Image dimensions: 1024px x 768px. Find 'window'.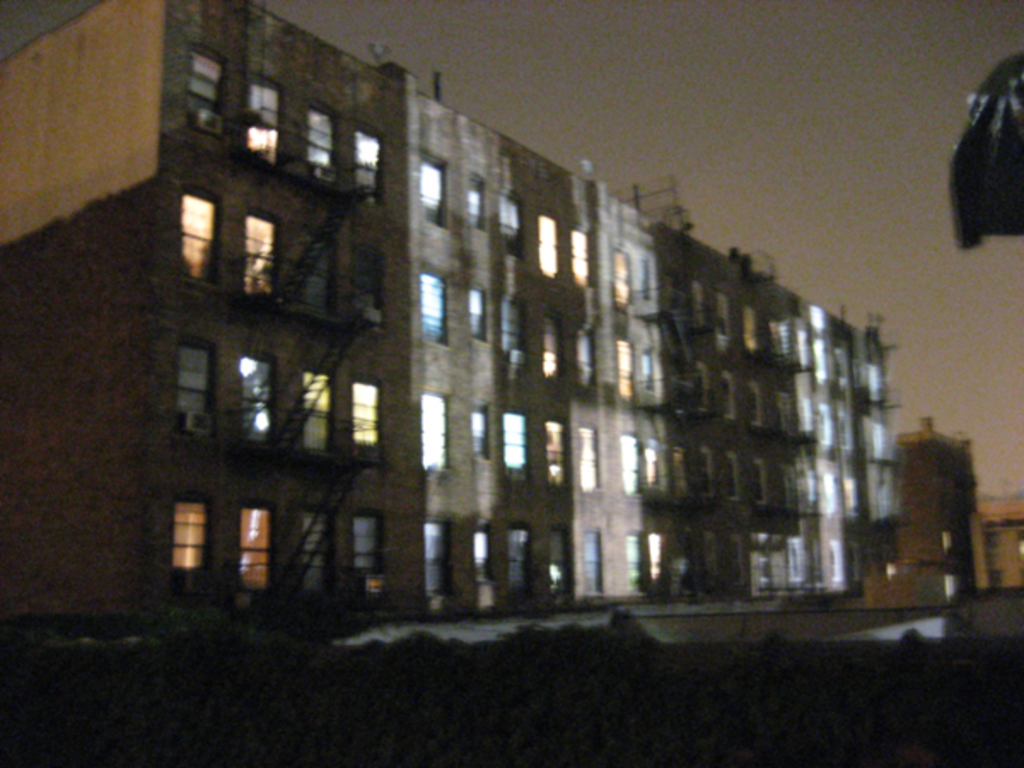
(left=833, top=543, right=843, bottom=579).
